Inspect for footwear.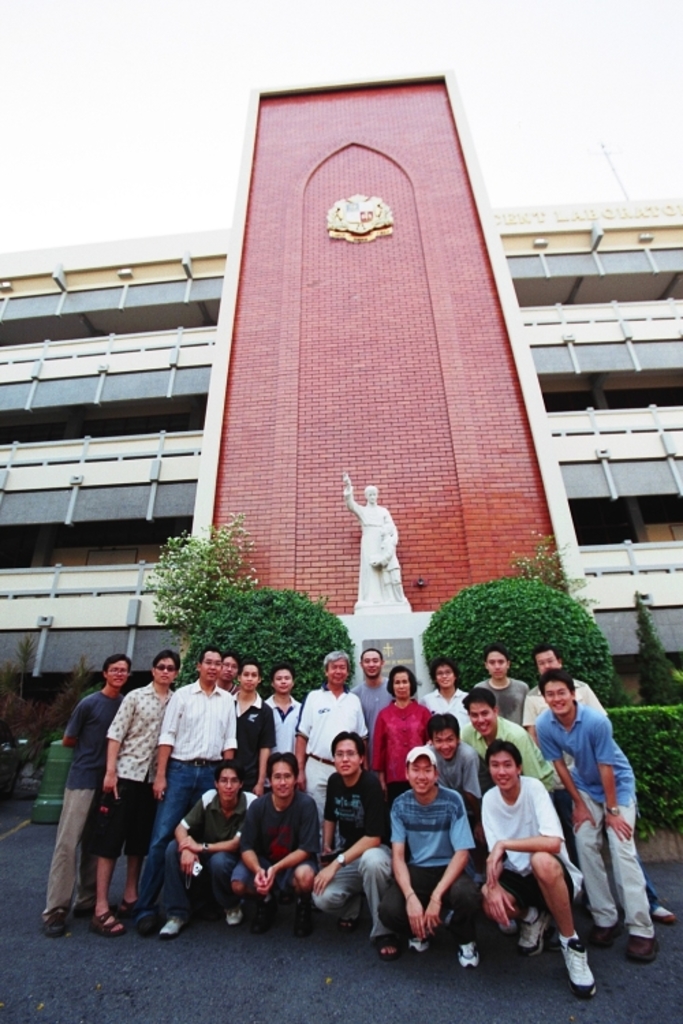
Inspection: locate(285, 893, 314, 938).
